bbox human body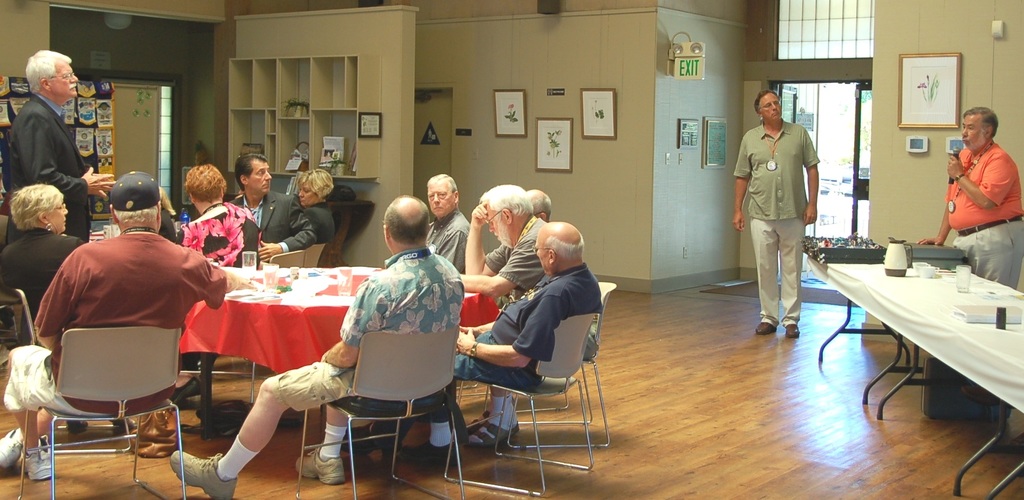
box(234, 188, 317, 266)
